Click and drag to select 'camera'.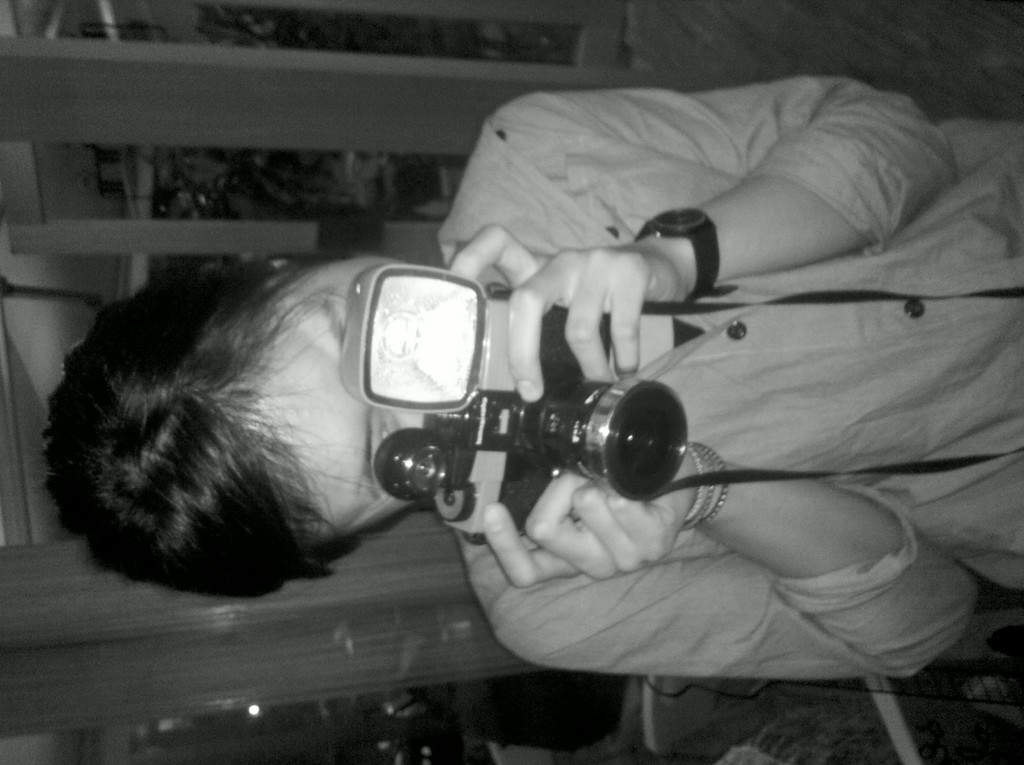
Selection: bbox=[336, 260, 689, 546].
